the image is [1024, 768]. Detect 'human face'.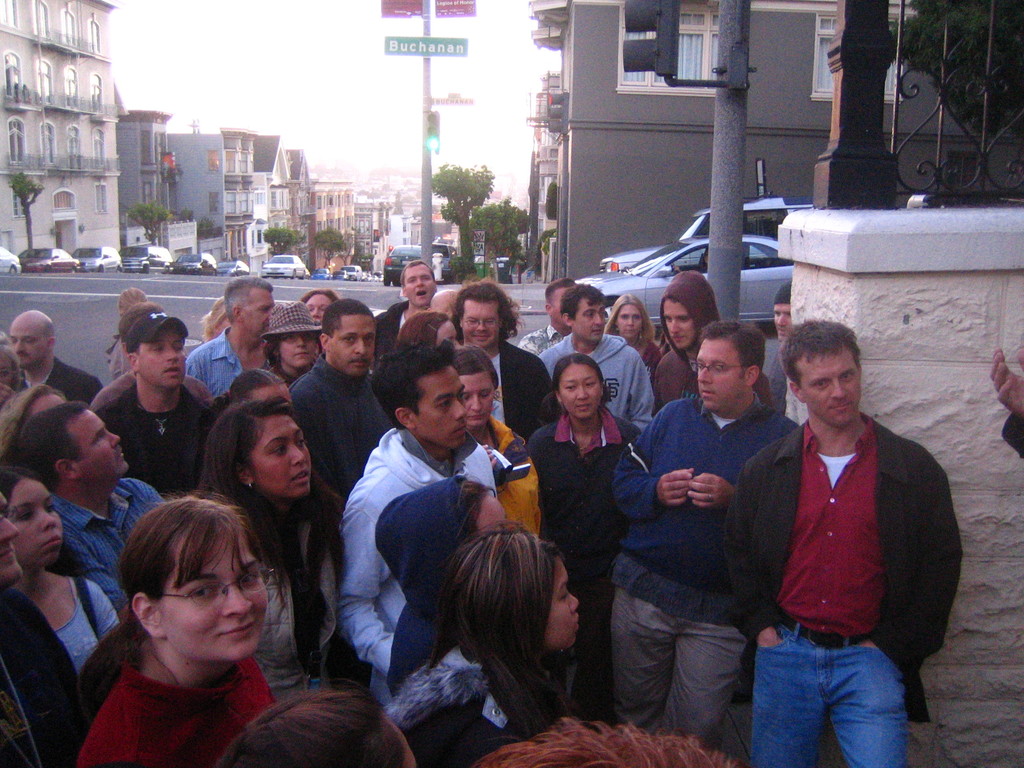
Detection: [left=543, top=554, right=580, bottom=650].
